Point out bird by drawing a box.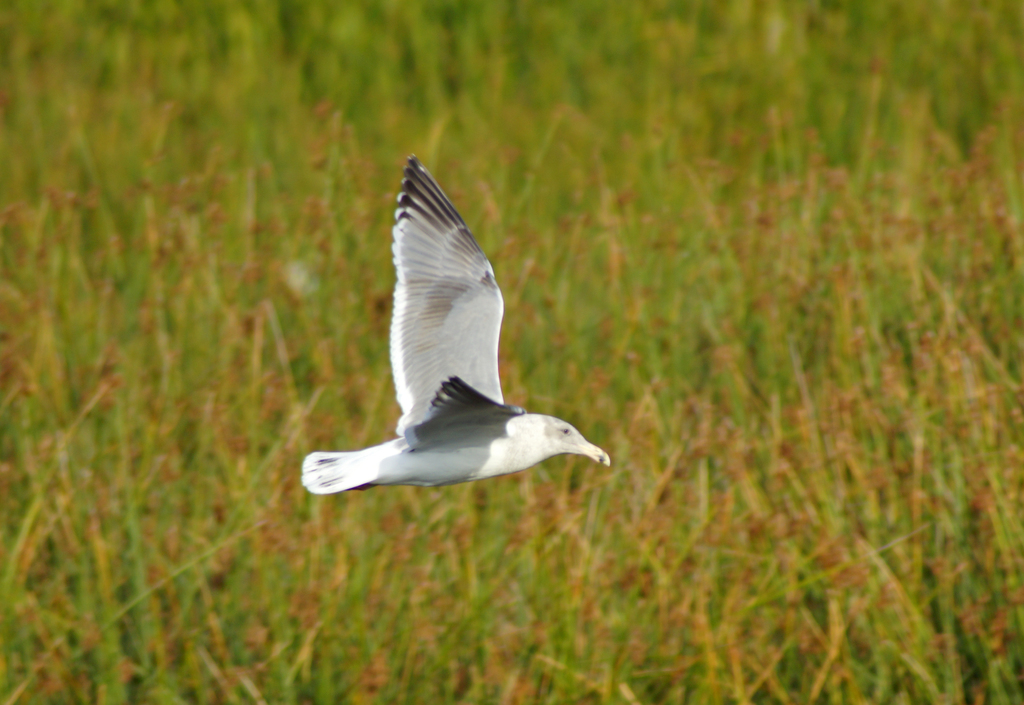
detection(296, 164, 602, 515).
